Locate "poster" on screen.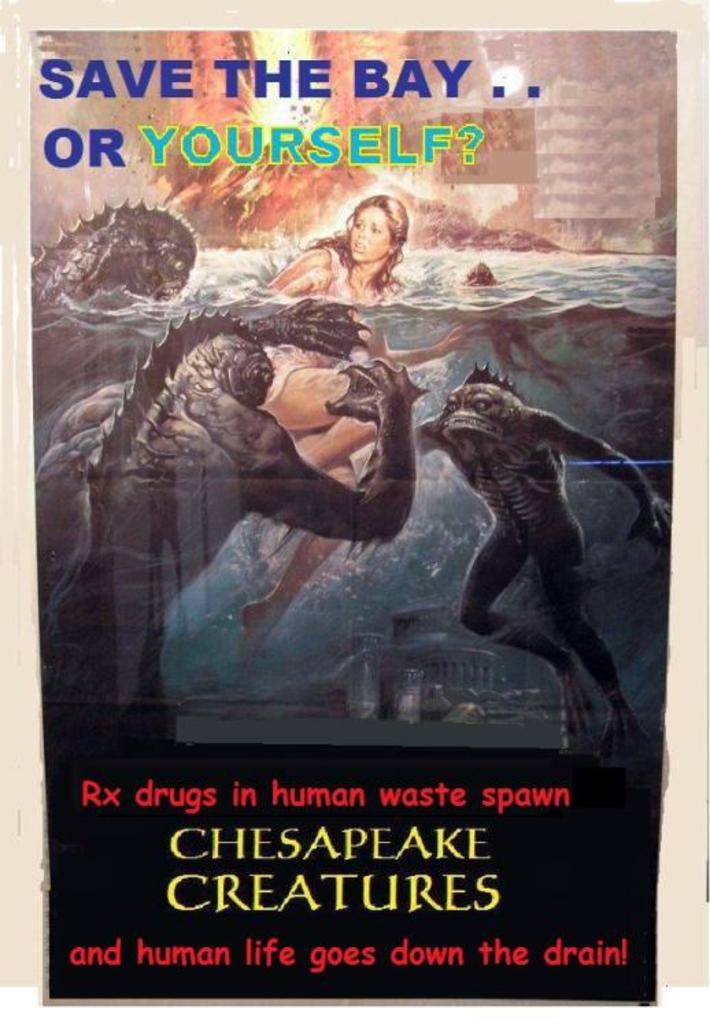
On screen at locate(25, 32, 674, 1013).
